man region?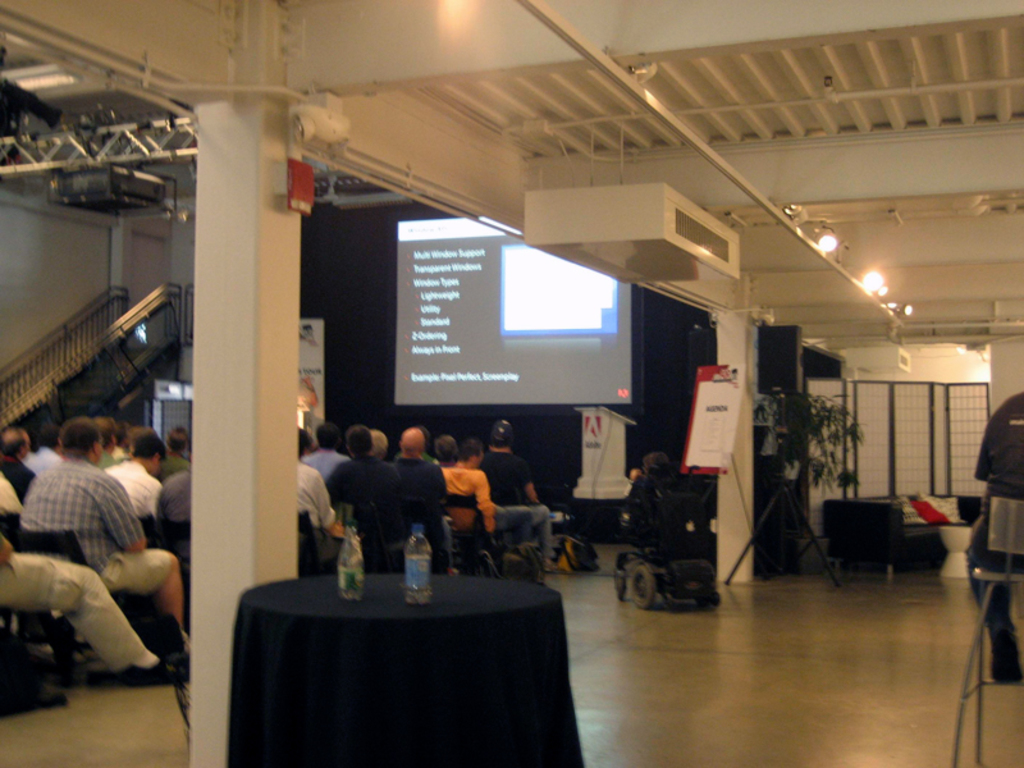
crop(963, 389, 1023, 685)
